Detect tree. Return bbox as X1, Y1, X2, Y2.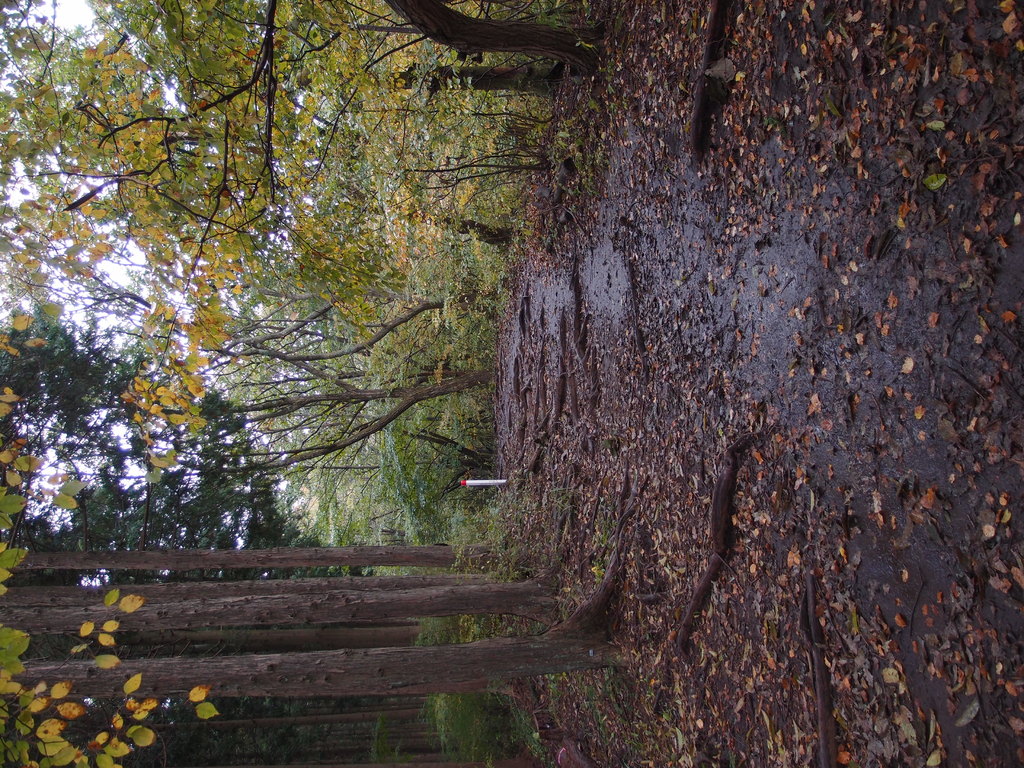
0, 561, 571, 637.
